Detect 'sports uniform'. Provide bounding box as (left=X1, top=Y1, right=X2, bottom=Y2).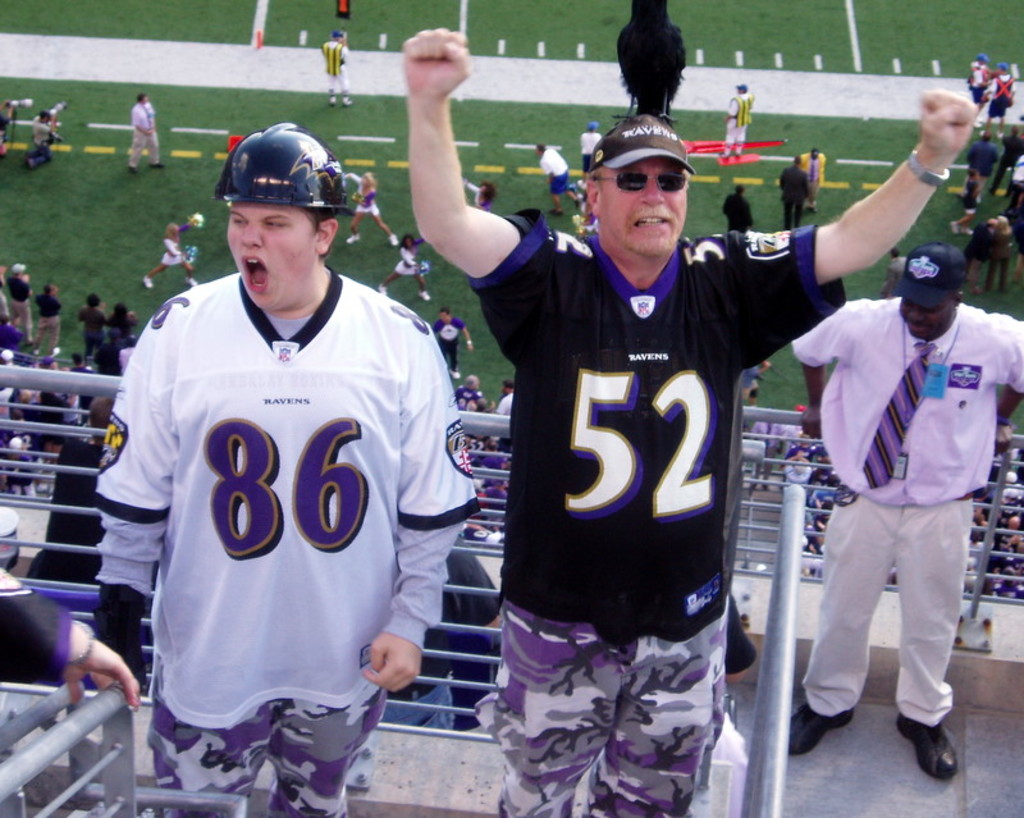
(left=346, top=180, right=396, bottom=239).
